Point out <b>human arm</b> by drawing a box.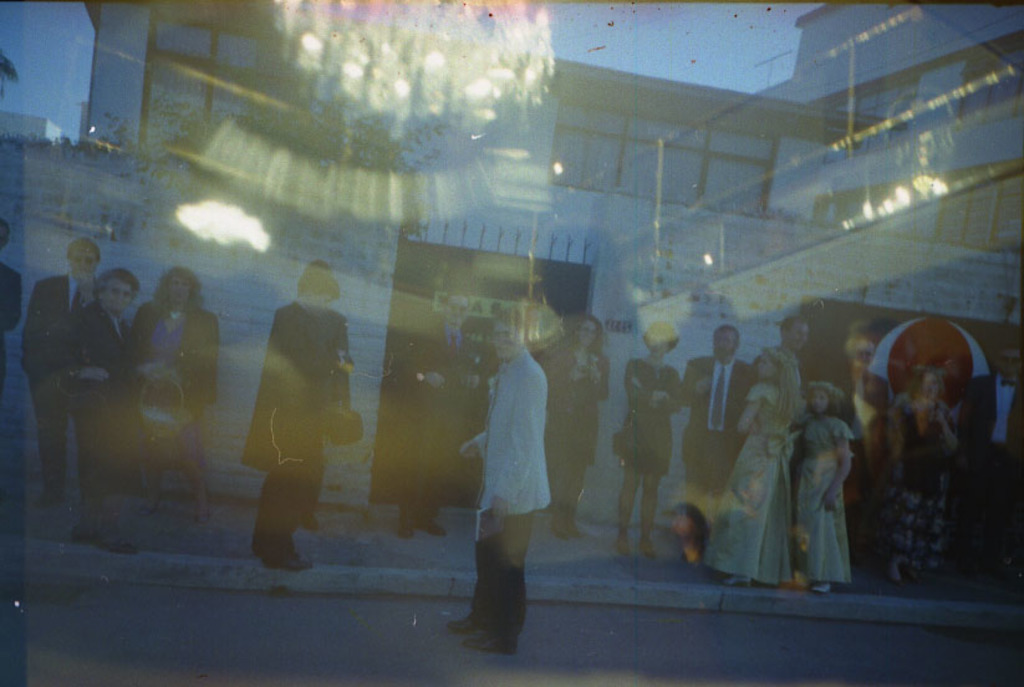
[890, 397, 901, 460].
